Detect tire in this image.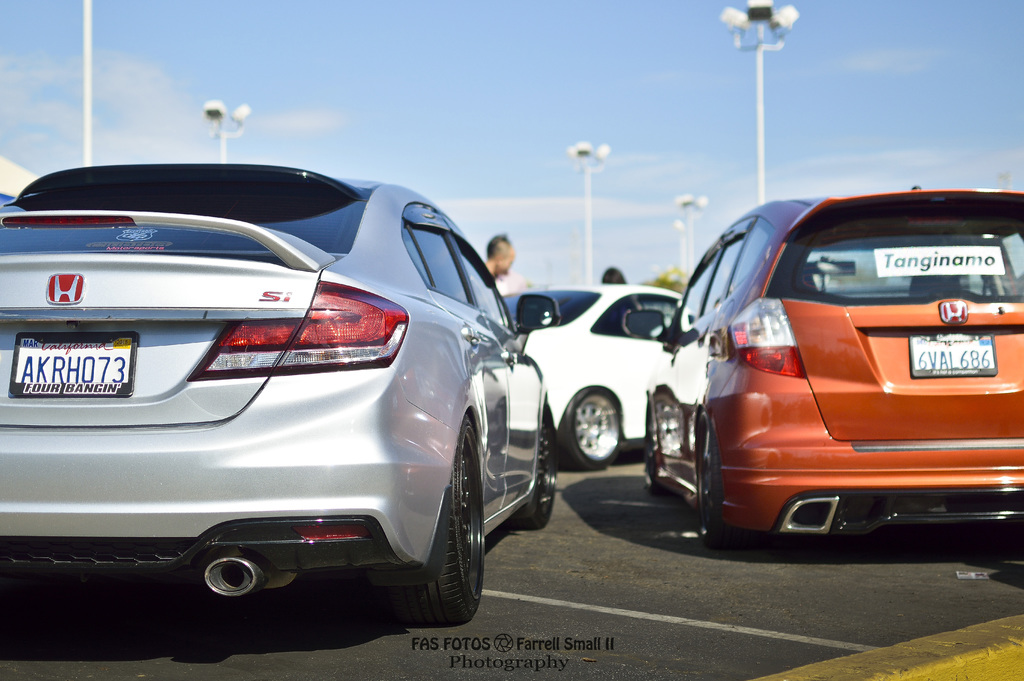
Detection: BBox(689, 411, 725, 545).
